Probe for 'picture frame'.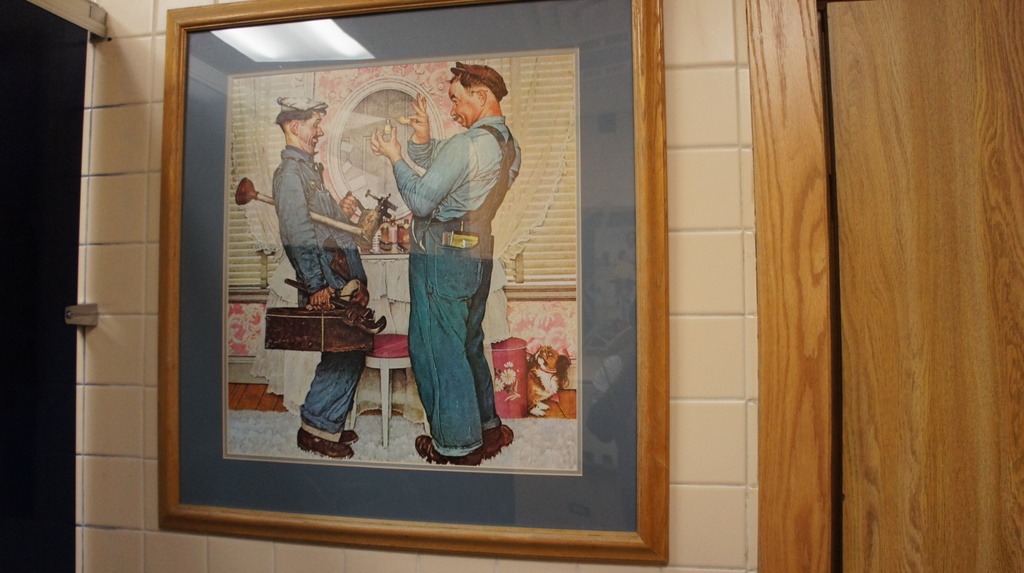
Probe result: (143,2,706,551).
